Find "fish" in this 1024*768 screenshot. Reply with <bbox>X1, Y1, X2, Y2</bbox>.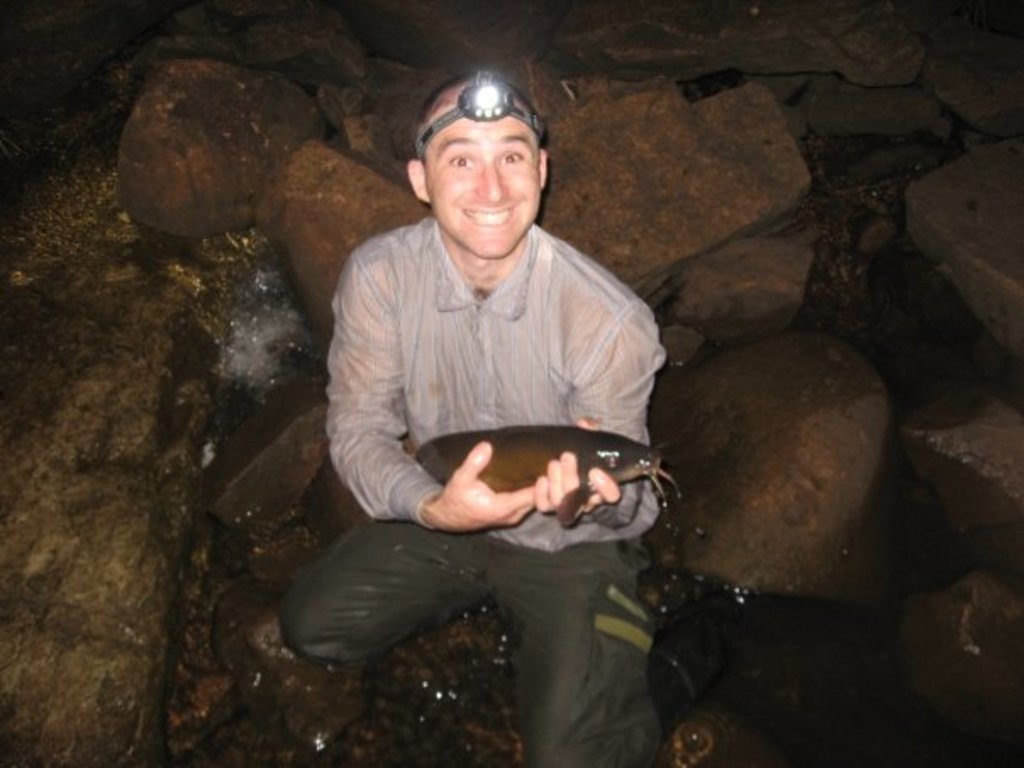
<bbox>414, 431, 665, 537</bbox>.
